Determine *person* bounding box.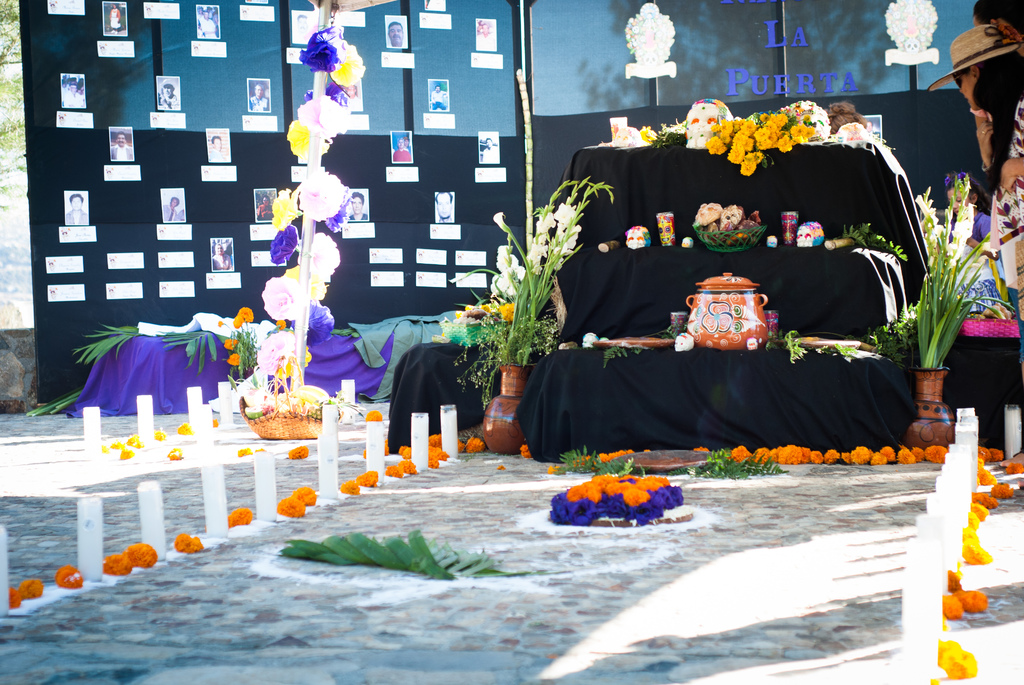
Determined: 198:8:218:41.
